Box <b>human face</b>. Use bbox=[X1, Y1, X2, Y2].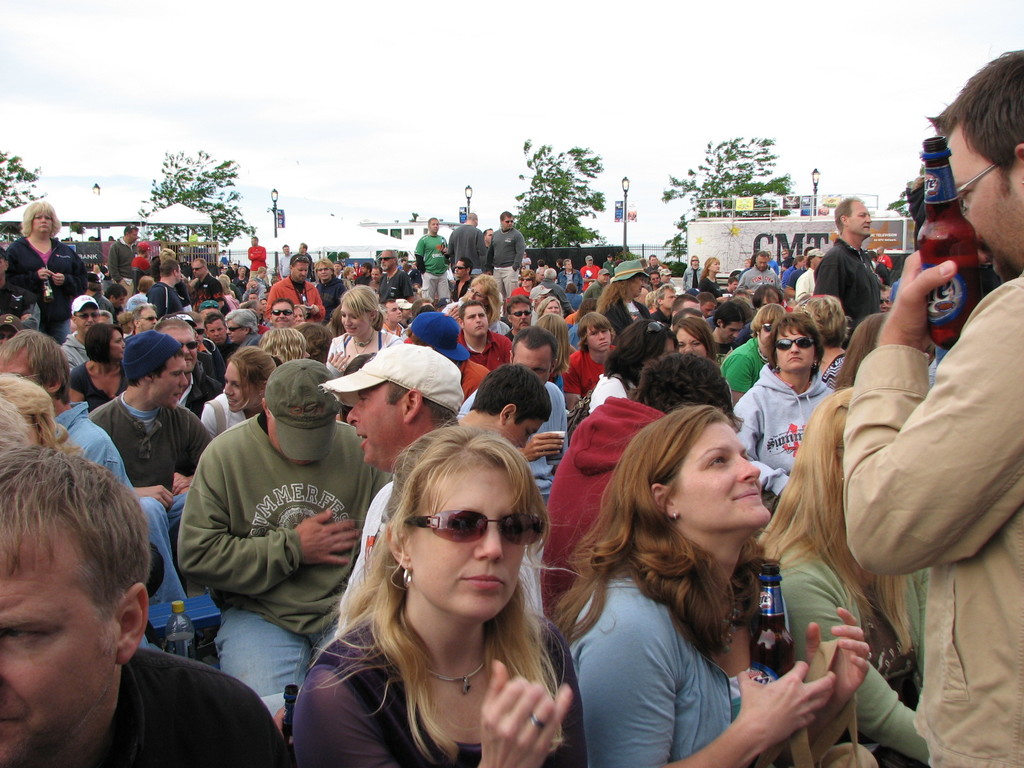
bbox=[0, 520, 117, 767].
